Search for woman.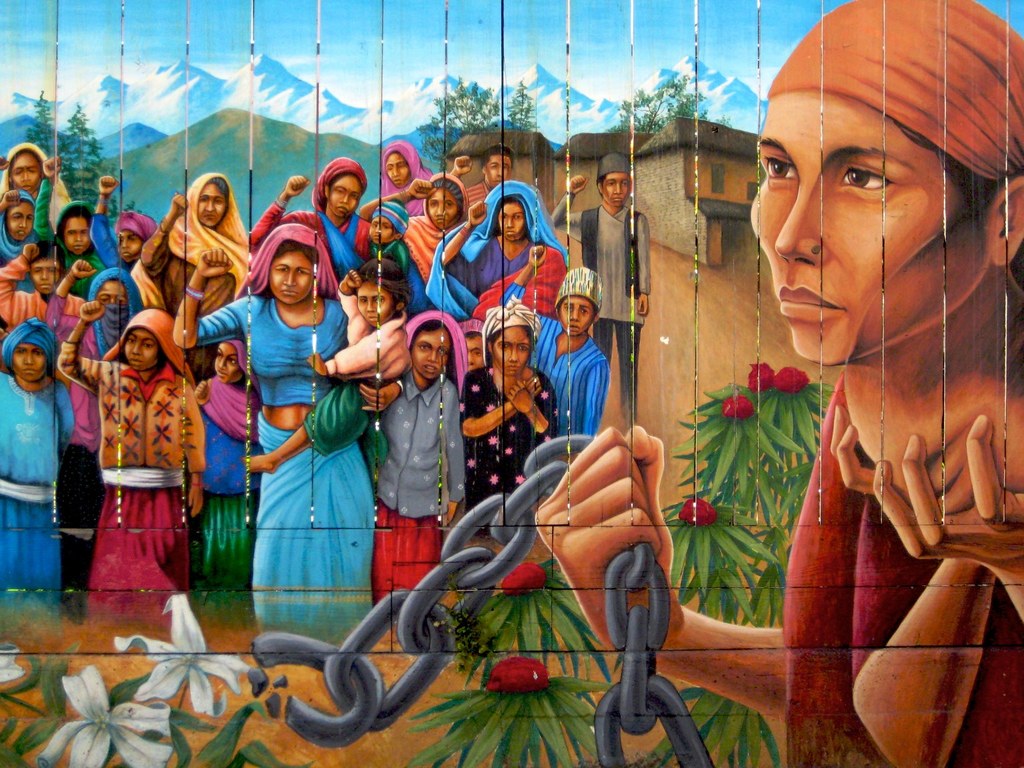
Found at rect(363, 175, 477, 301).
